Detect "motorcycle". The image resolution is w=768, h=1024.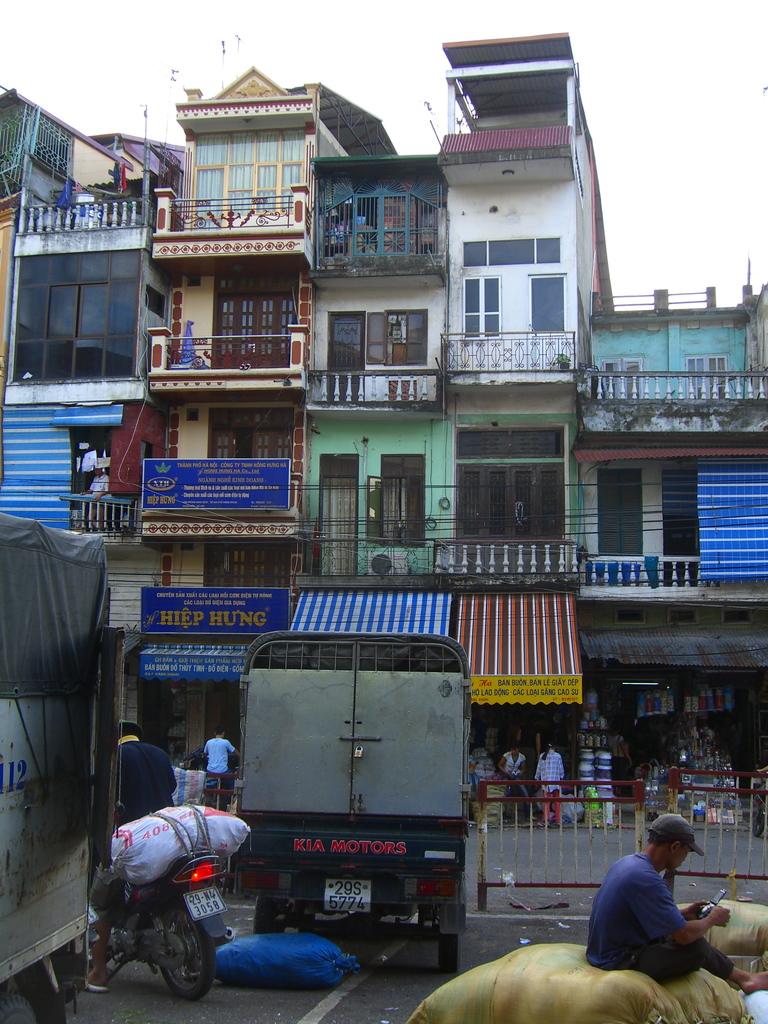
[x1=82, y1=782, x2=266, y2=1002].
